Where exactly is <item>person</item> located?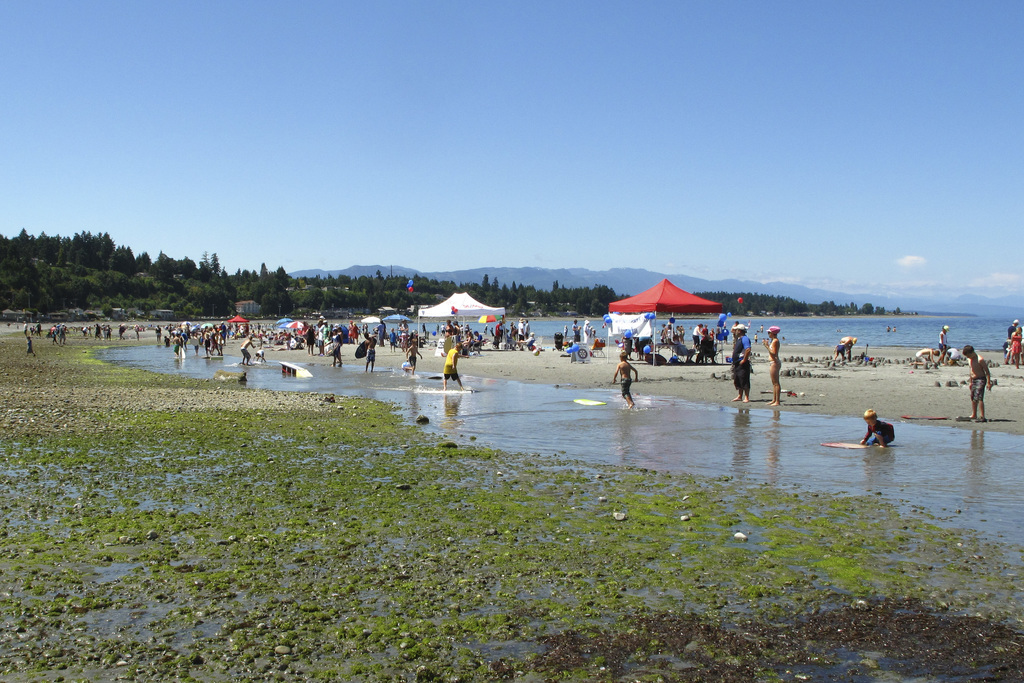
Its bounding box is l=251, t=347, r=264, b=362.
